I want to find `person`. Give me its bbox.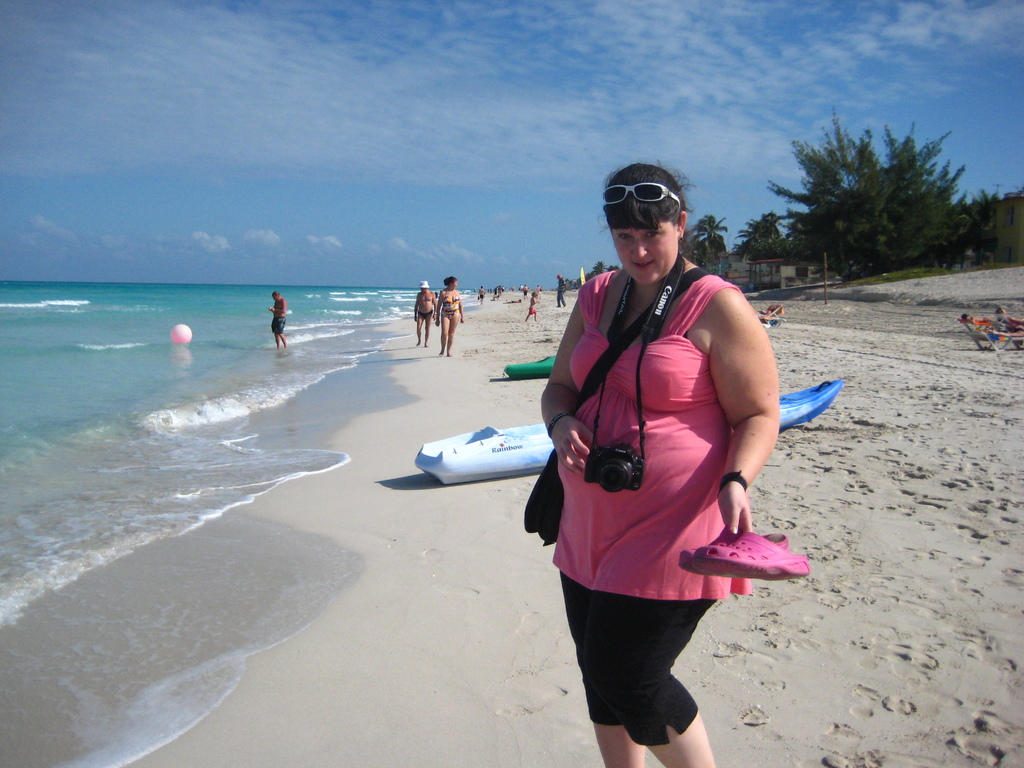
268, 287, 287, 348.
